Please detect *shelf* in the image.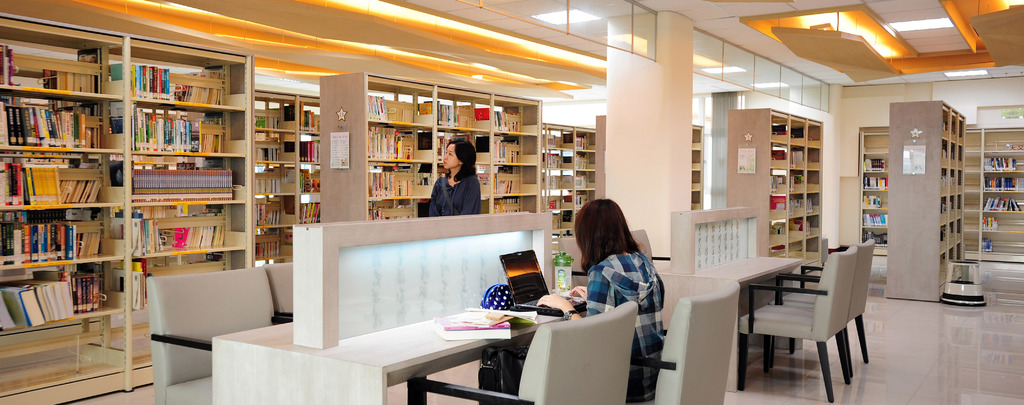
[x1=989, y1=229, x2=1023, y2=254].
